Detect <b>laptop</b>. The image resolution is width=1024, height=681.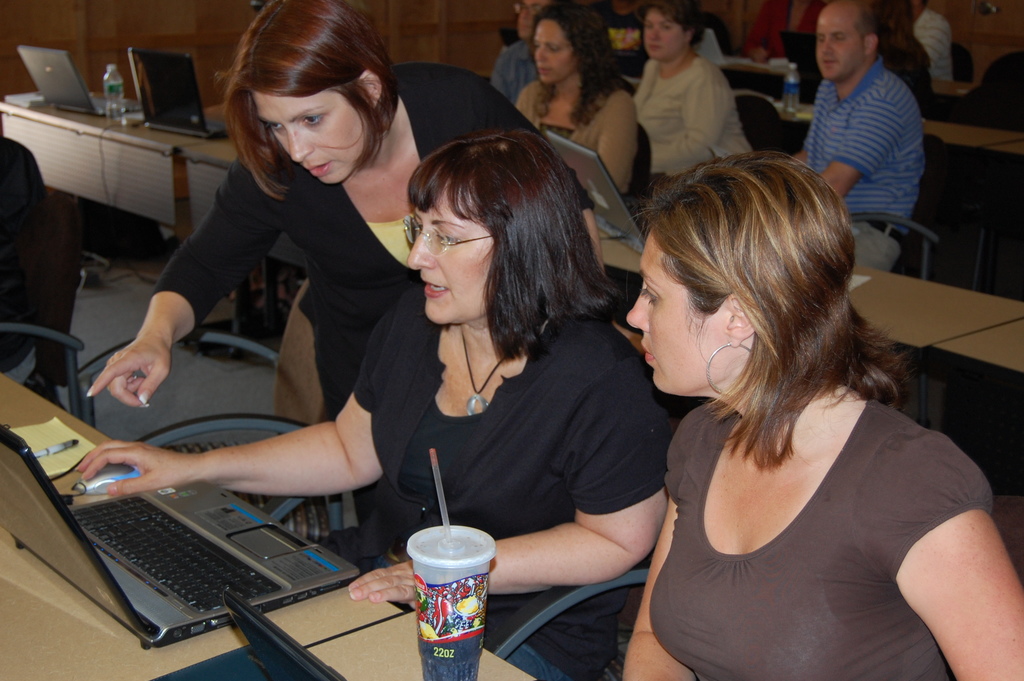
[26, 441, 311, 618].
